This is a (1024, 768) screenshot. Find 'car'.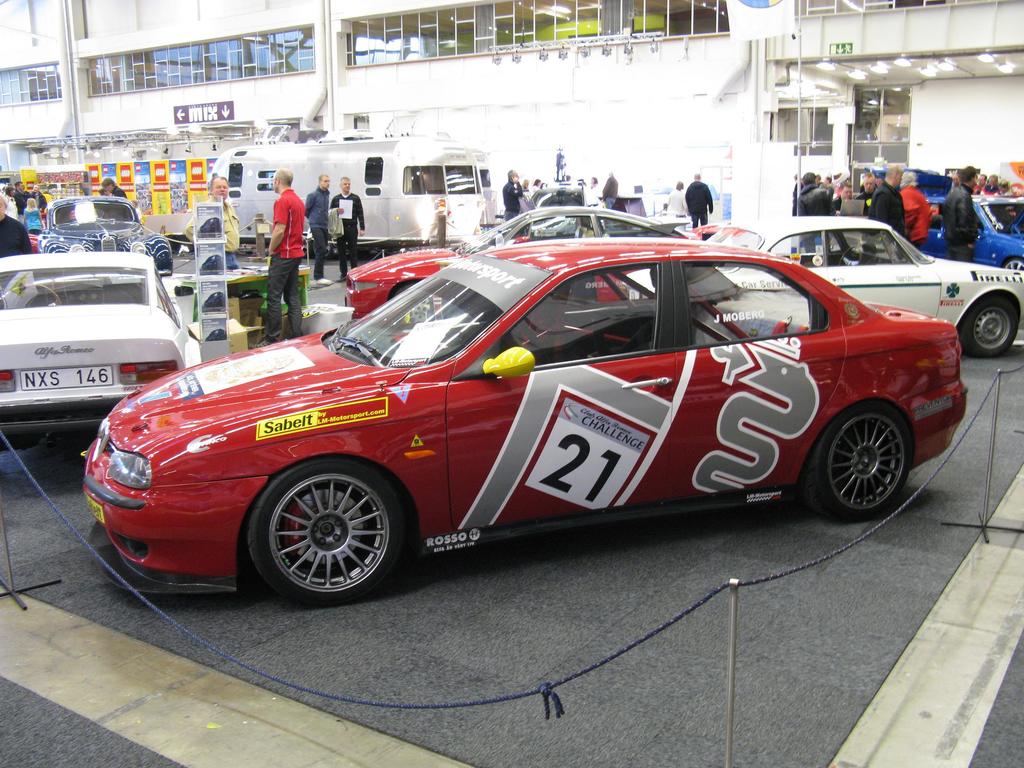
Bounding box: 38/187/177/284.
